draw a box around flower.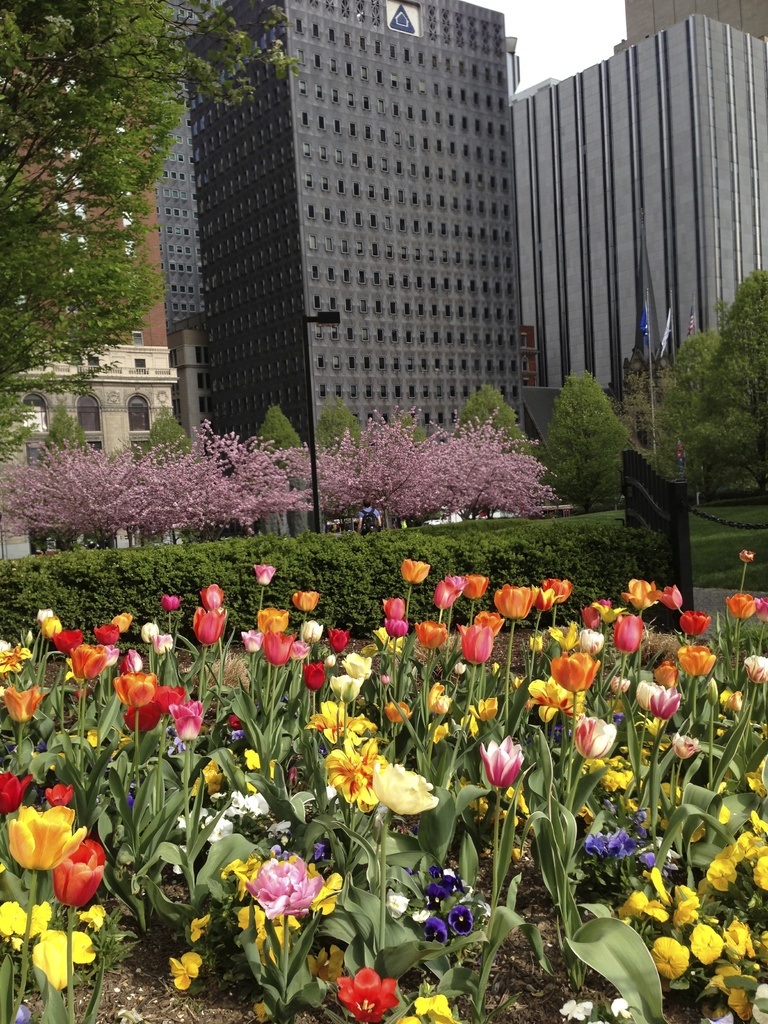
(left=429, top=863, right=443, bottom=883).
